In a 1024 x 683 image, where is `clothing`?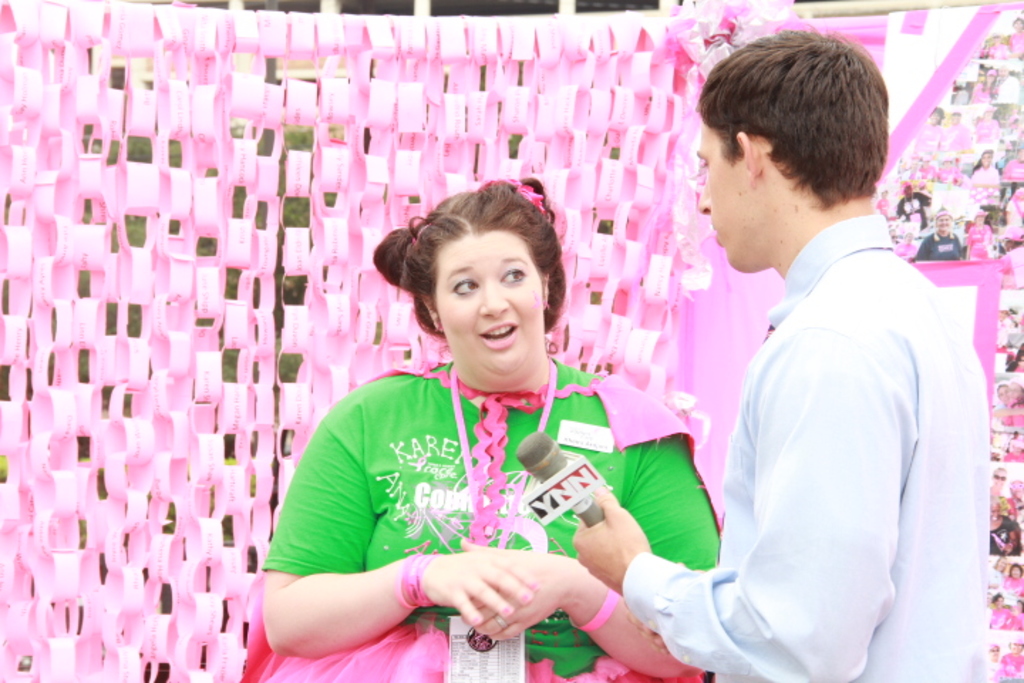
locate(676, 165, 991, 682).
